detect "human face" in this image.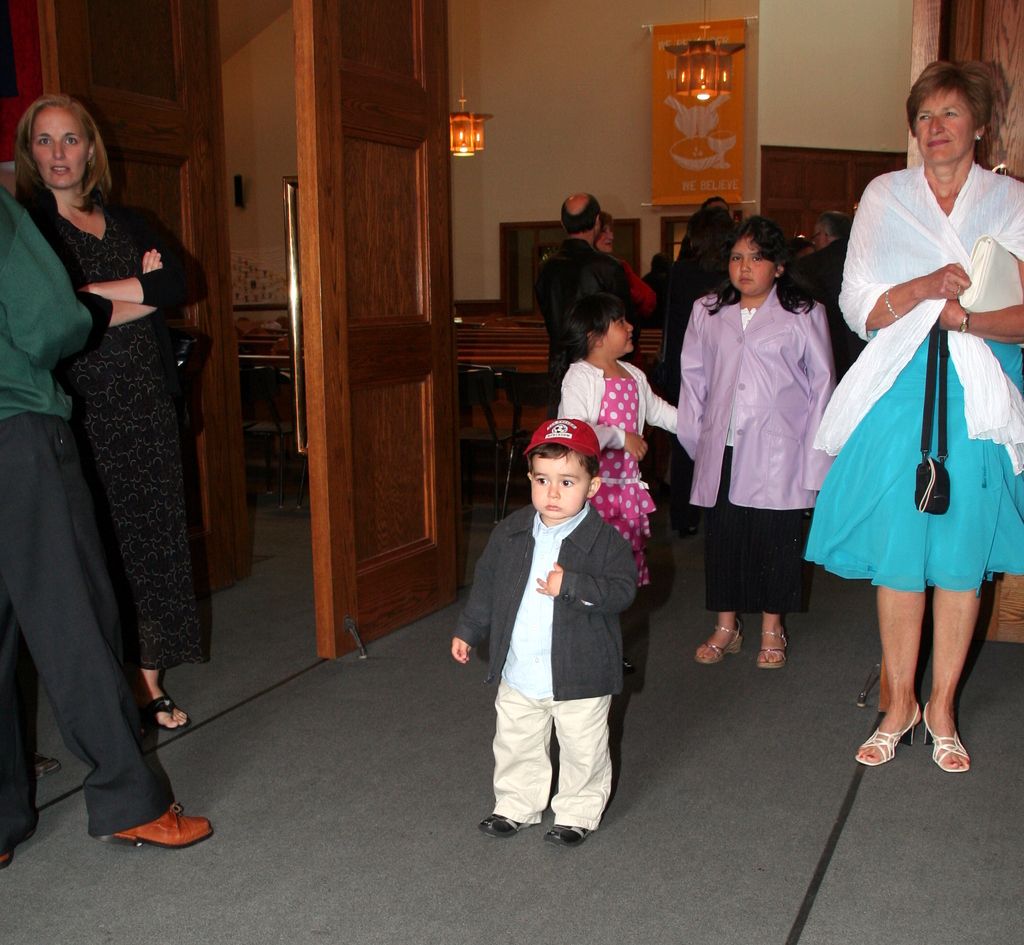
Detection: l=917, t=85, r=974, b=163.
